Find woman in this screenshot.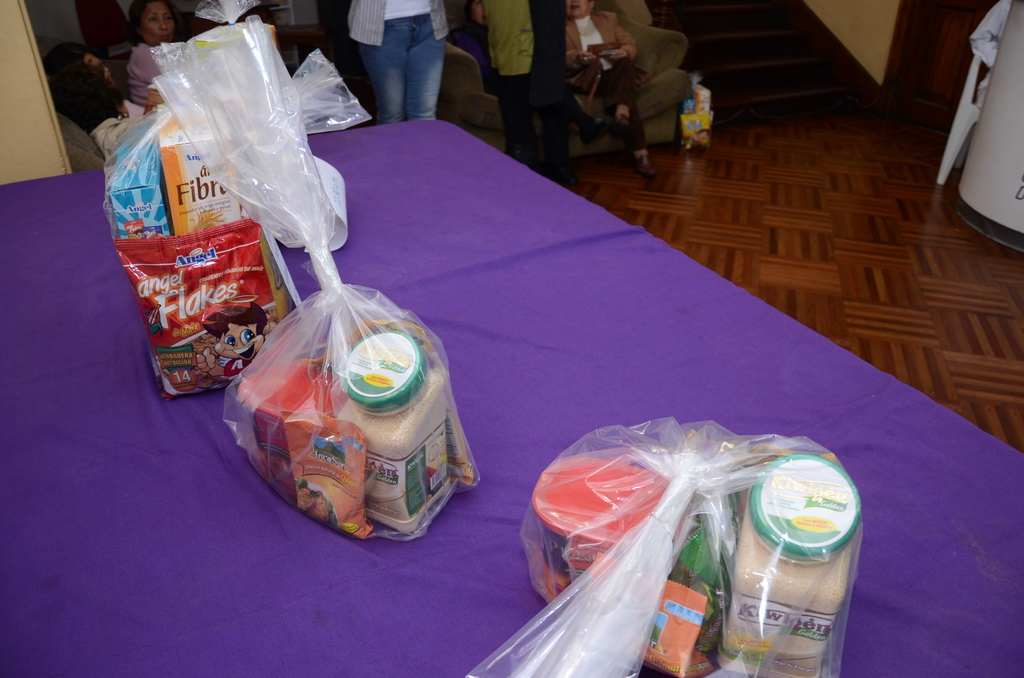
The bounding box for woman is box(122, 0, 180, 106).
